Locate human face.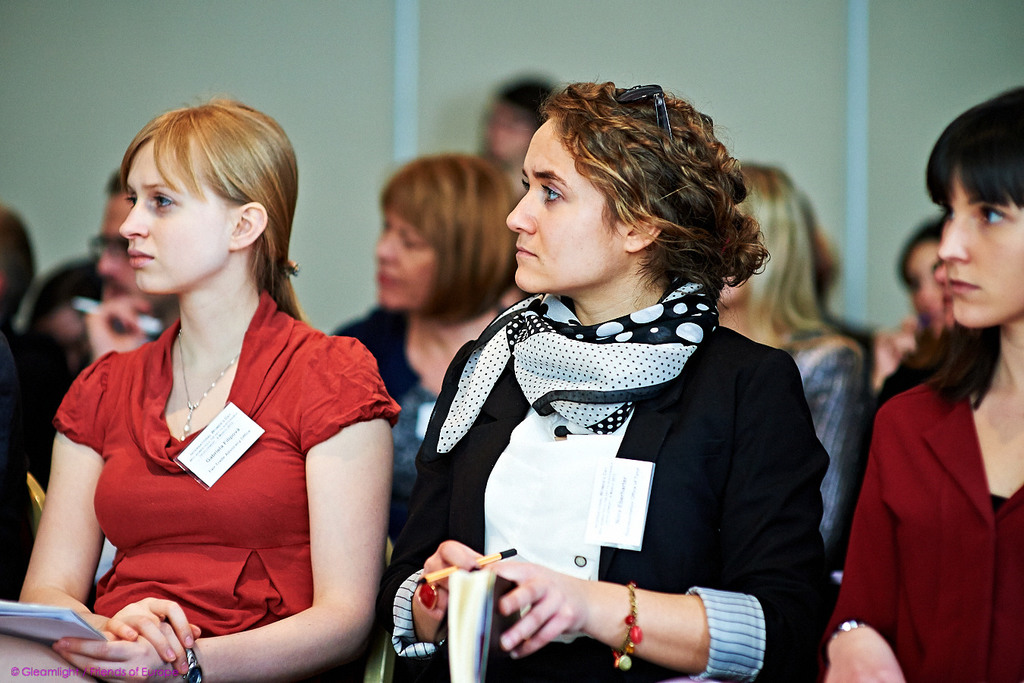
Bounding box: region(941, 181, 1023, 322).
